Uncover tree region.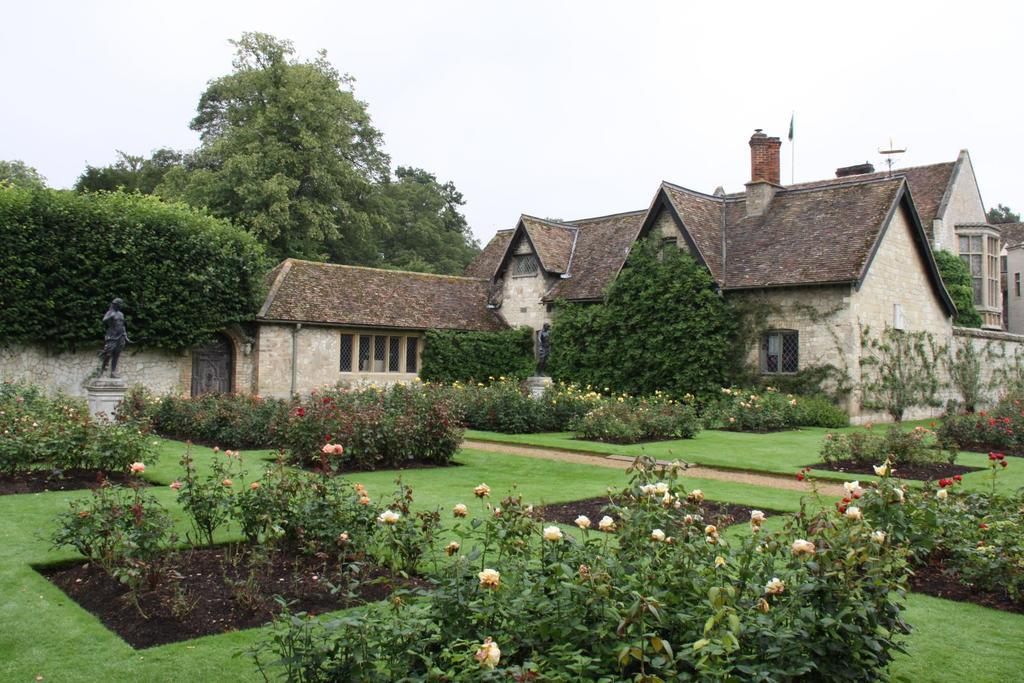
Uncovered: 541 229 751 403.
